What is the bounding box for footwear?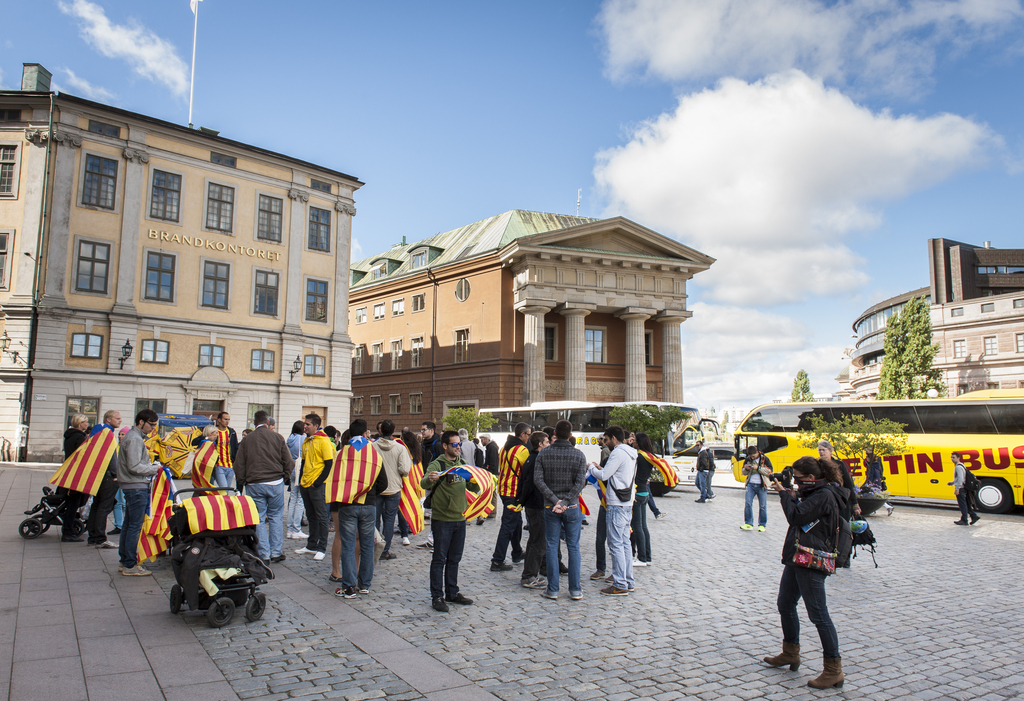
select_region(118, 564, 149, 579).
